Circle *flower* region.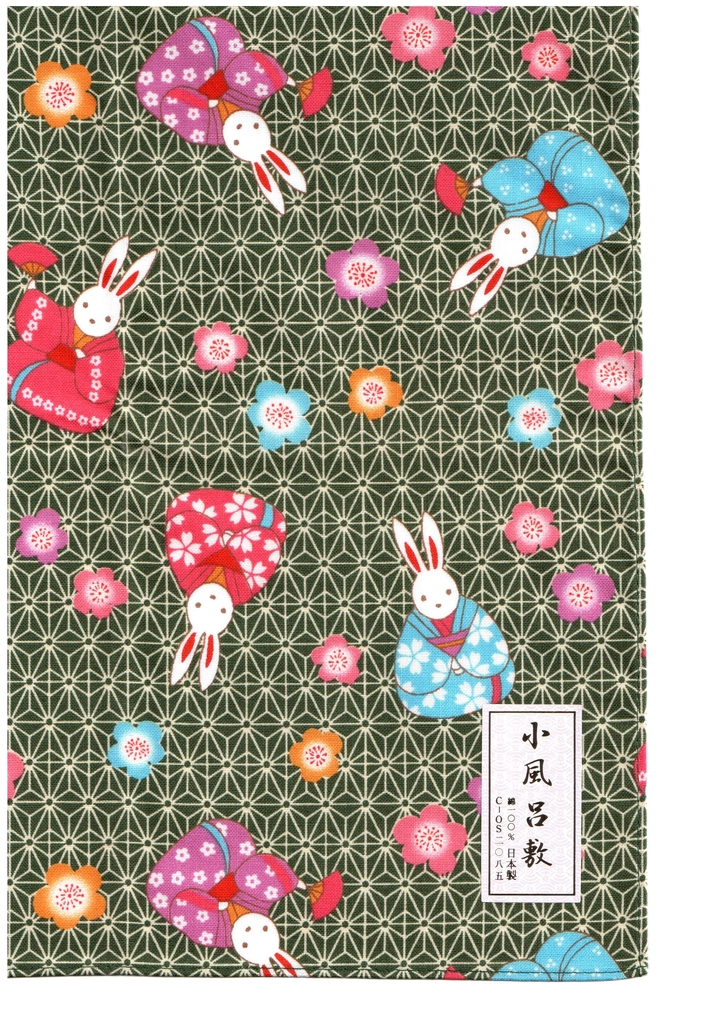
Region: x1=104, y1=713, x2=168, y2=780.
